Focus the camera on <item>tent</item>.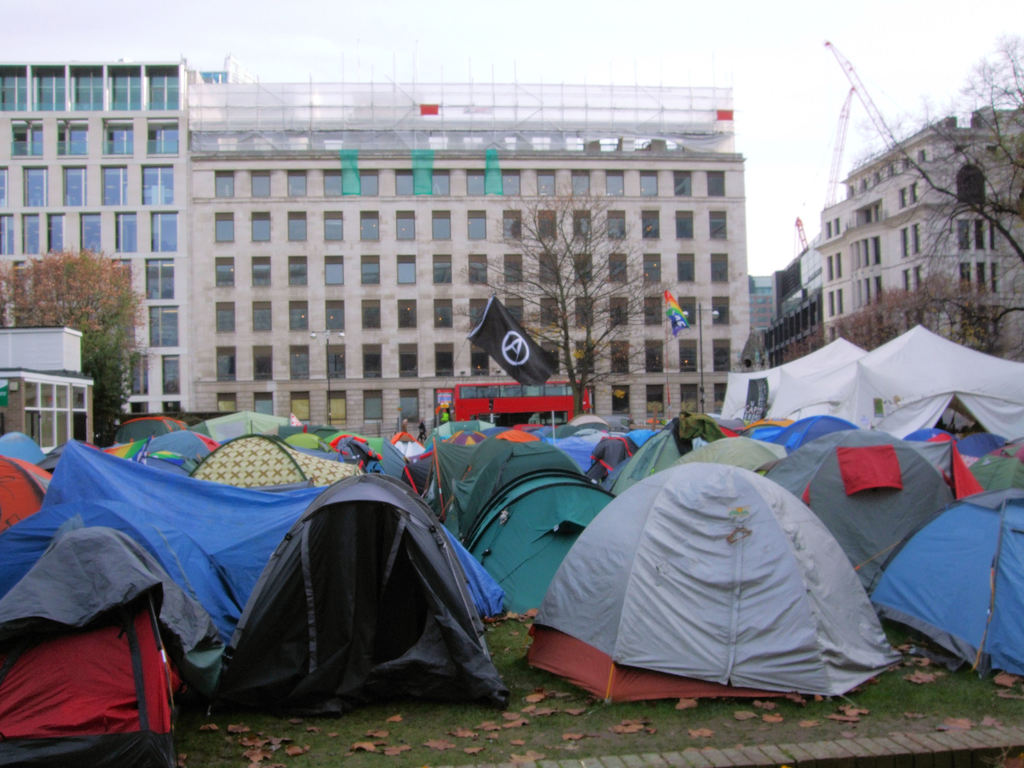
Focus region: <region>526, 470, 908, 713</region>.
